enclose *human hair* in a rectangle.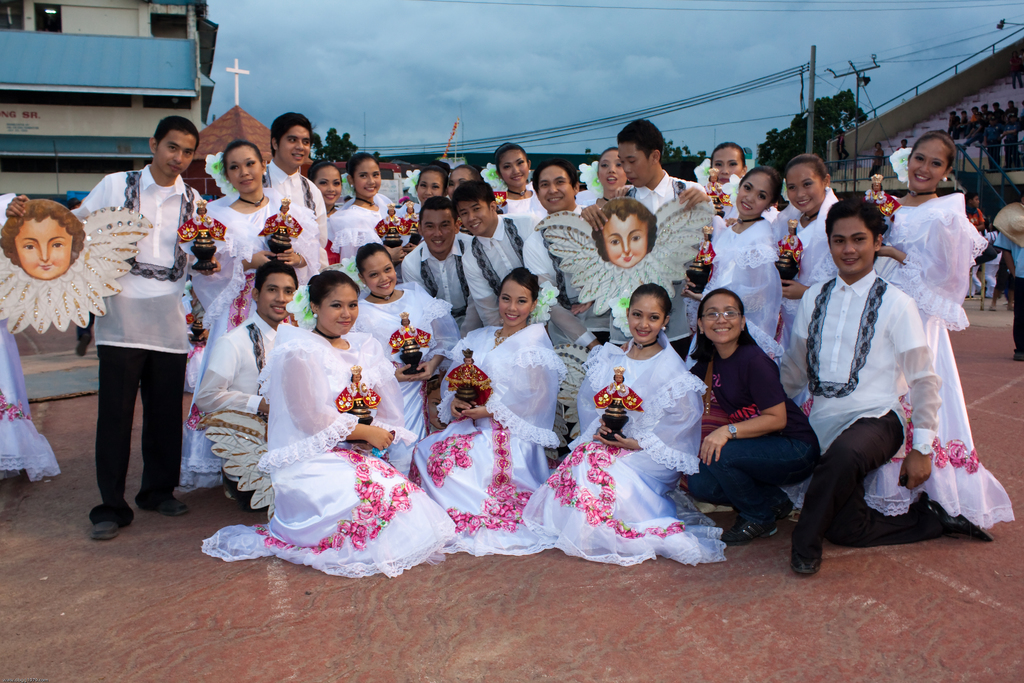
(597, 145, 614, 174).
